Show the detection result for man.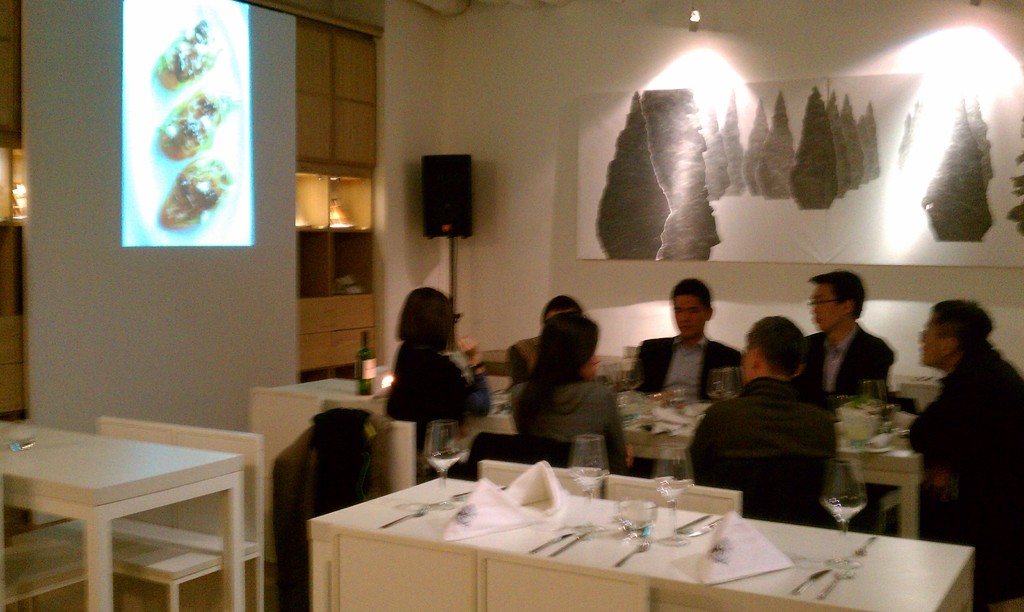
l=908, t=302, r=1023, b=604.
